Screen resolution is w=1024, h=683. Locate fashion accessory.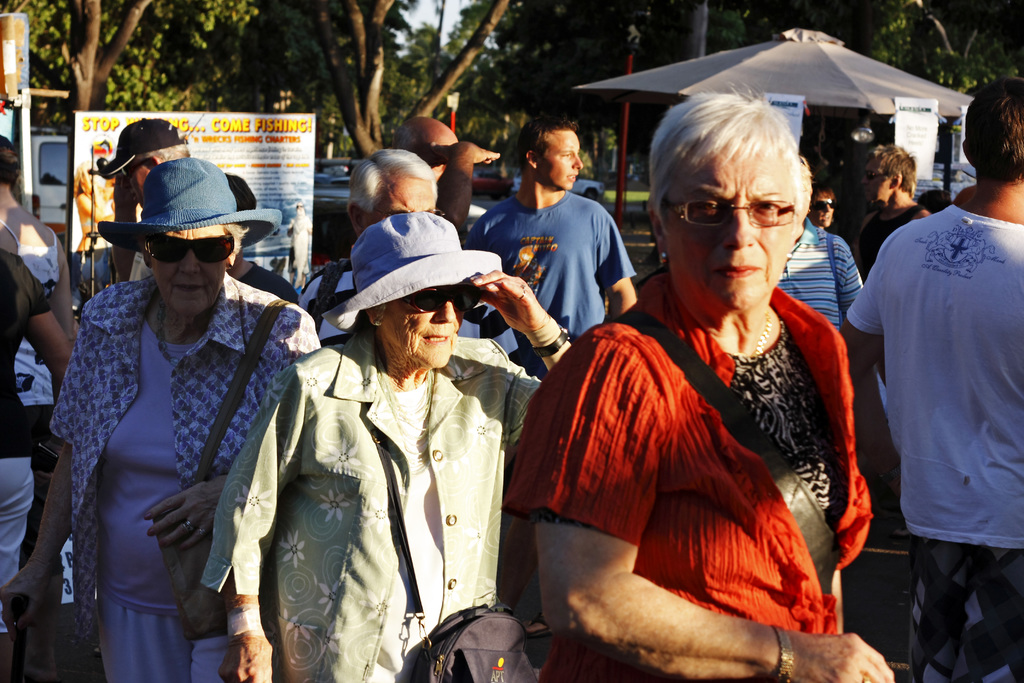
[x1=227, y1=605, x2=263, y2=636].
